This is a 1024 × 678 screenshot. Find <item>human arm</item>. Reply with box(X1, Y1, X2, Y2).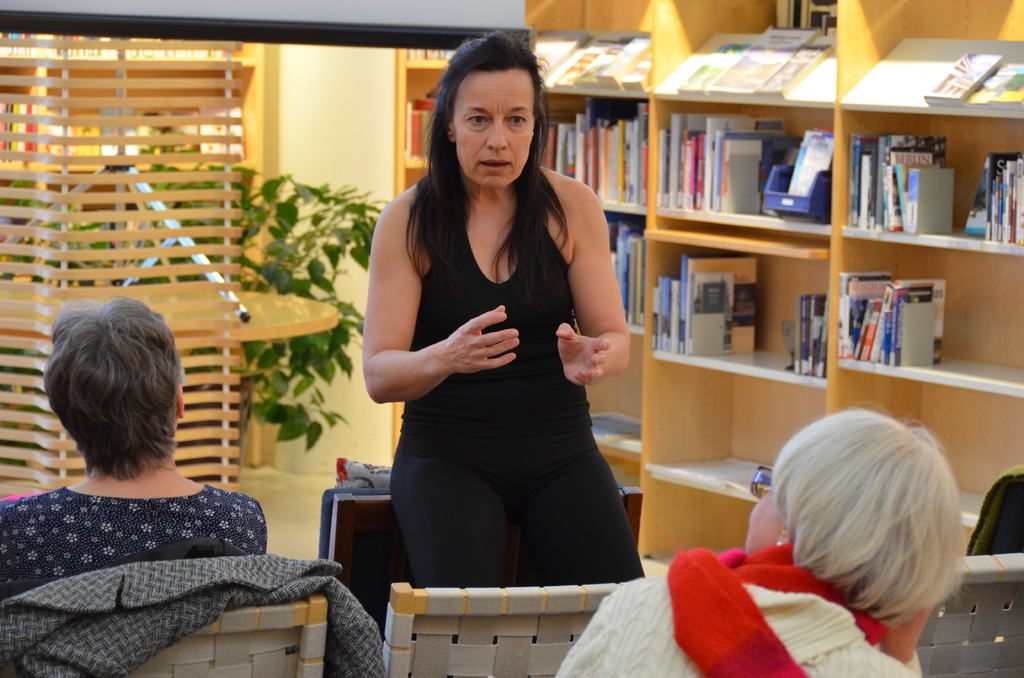
box(353, 206, 470, 458).
